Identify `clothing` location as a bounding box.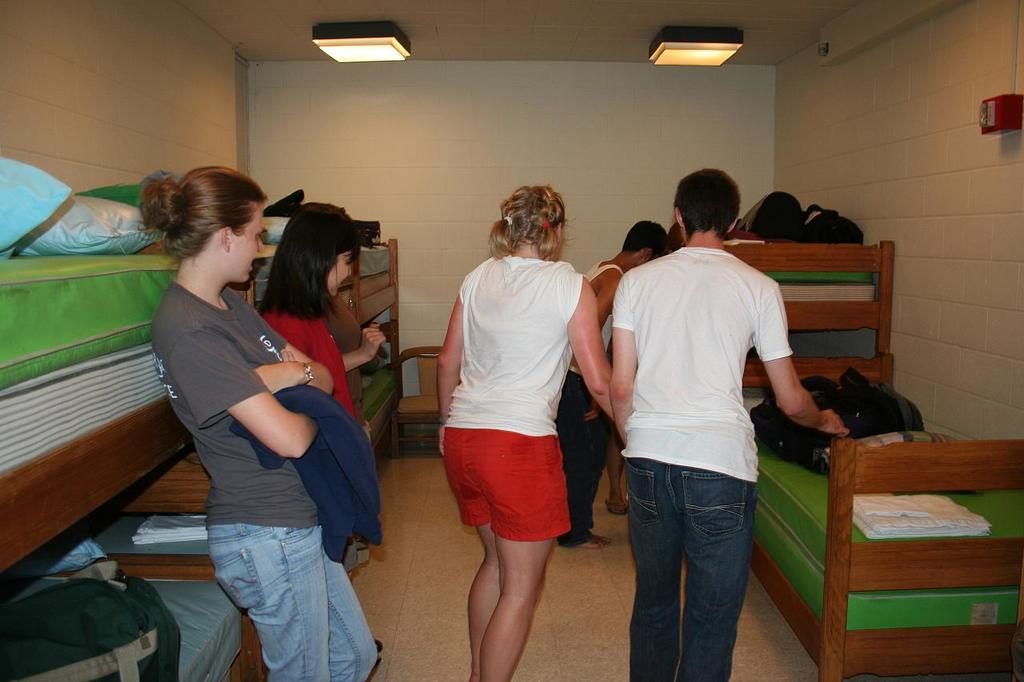
Rect(552, 260, 626, 545).
